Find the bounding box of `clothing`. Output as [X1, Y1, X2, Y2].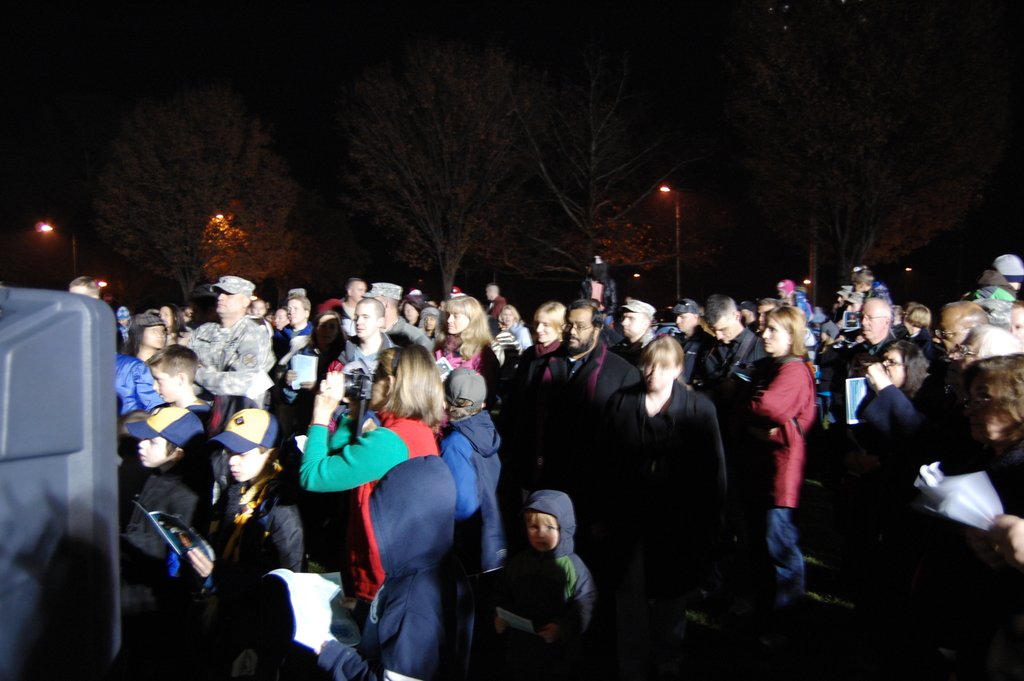
[748, 331, 834, 578].
